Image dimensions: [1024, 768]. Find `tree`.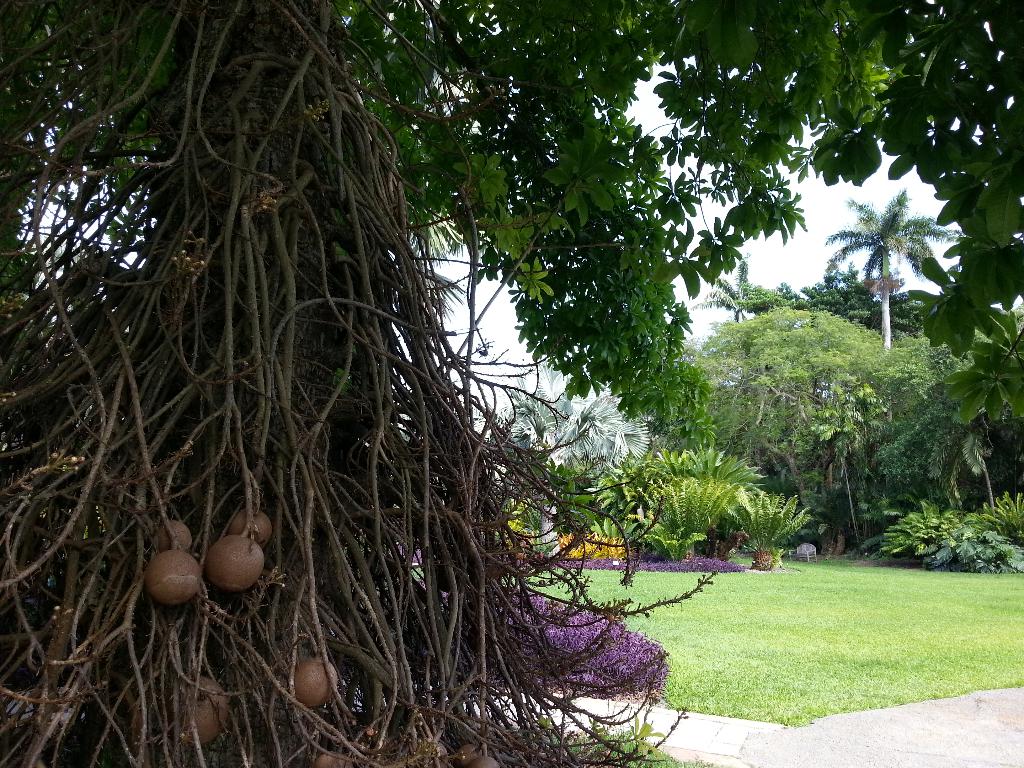
671:292:960:562.
